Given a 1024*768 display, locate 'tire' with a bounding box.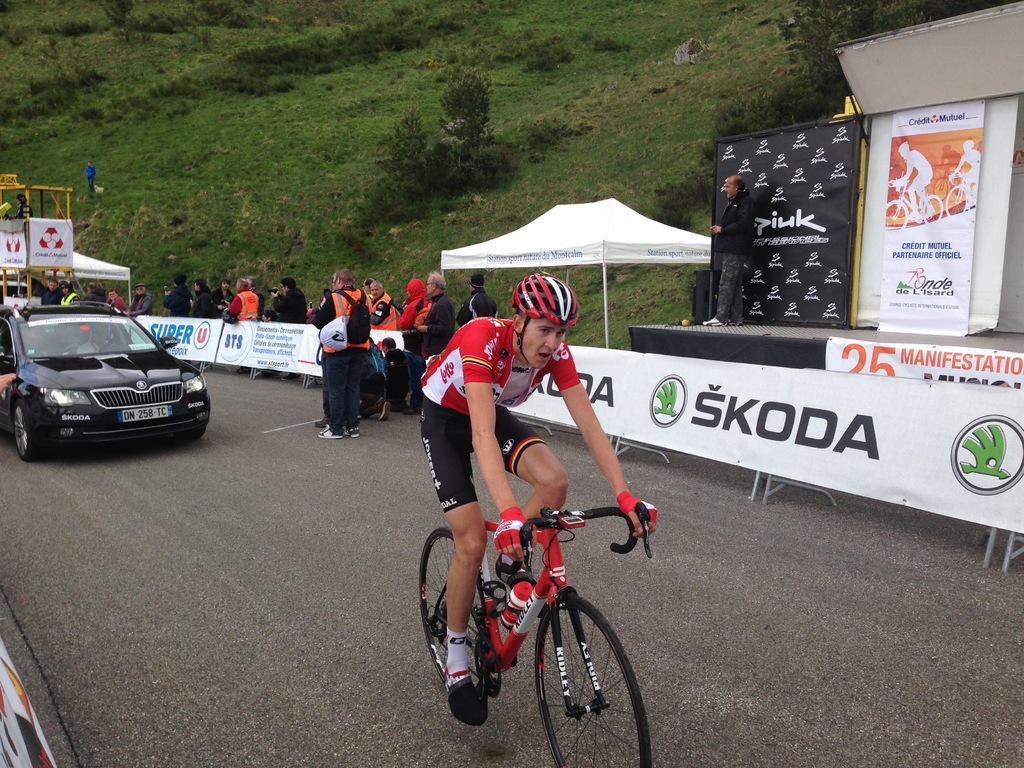
Located: [420,526,488,684].
